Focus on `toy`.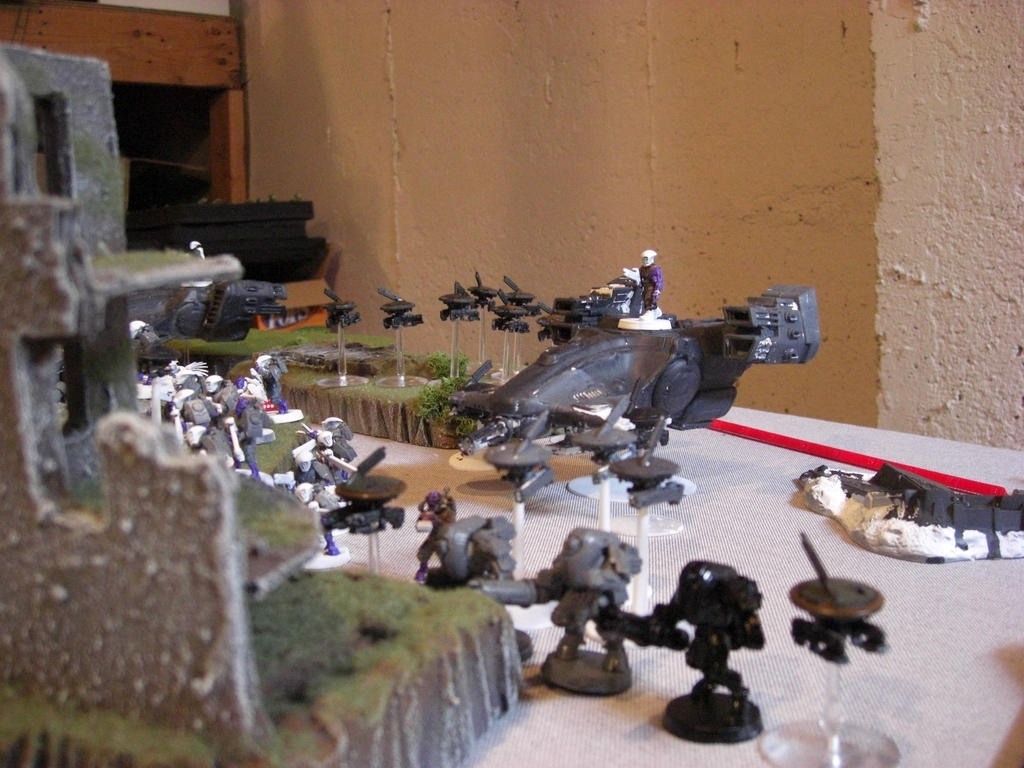
Focused at 148, 356, 221, 449.
